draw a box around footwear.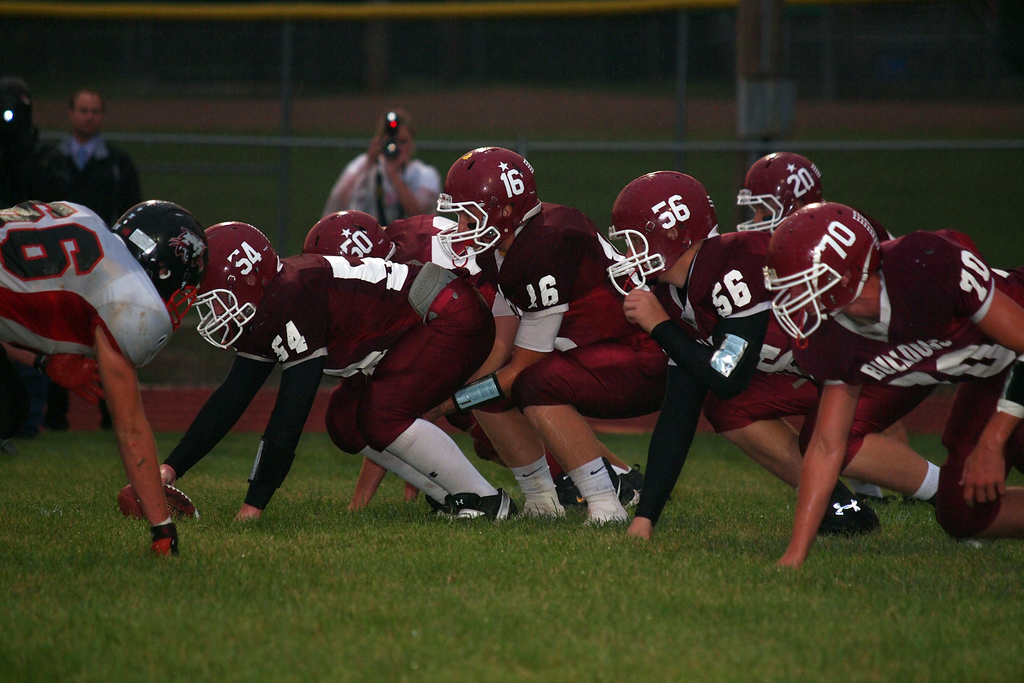
<box>817,498,881,532</box>.
